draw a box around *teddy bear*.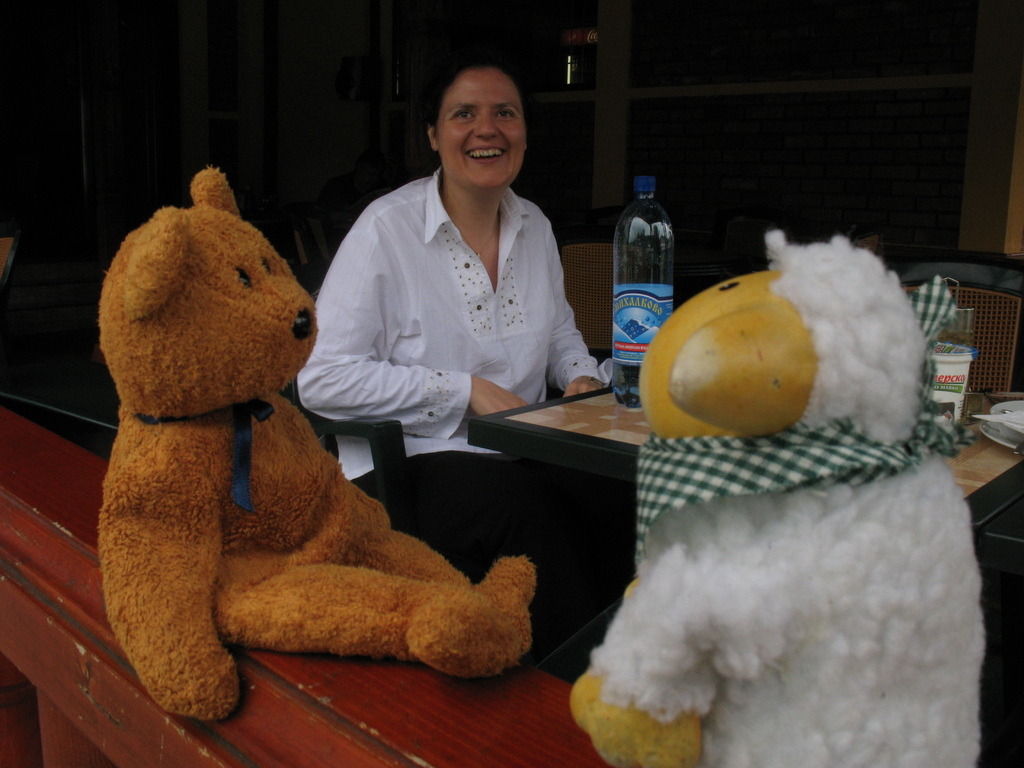
box(95, 160, 533, 730).
